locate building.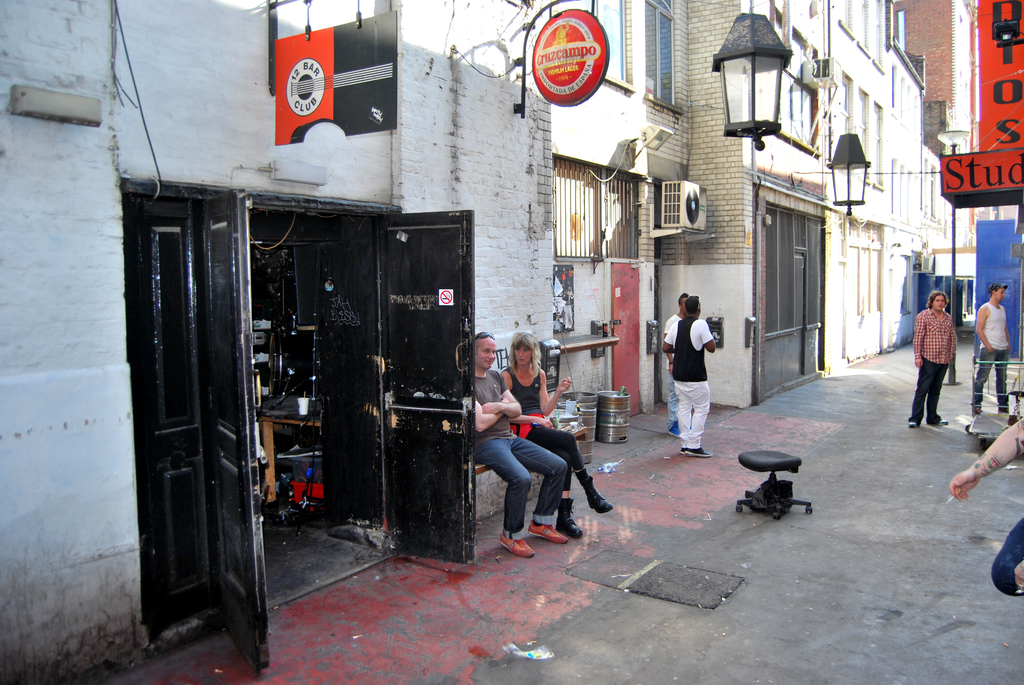
Bounding box: x1=0, y1=0, x2=657, y2=684.
